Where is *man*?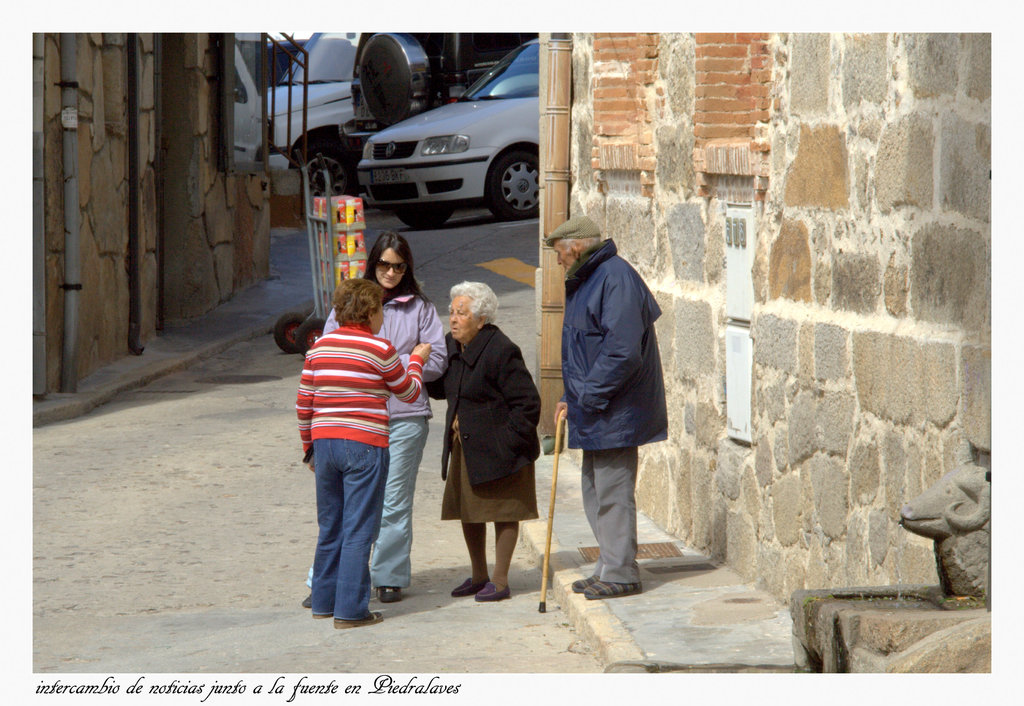
BBox(556, 186, 680, 612).
